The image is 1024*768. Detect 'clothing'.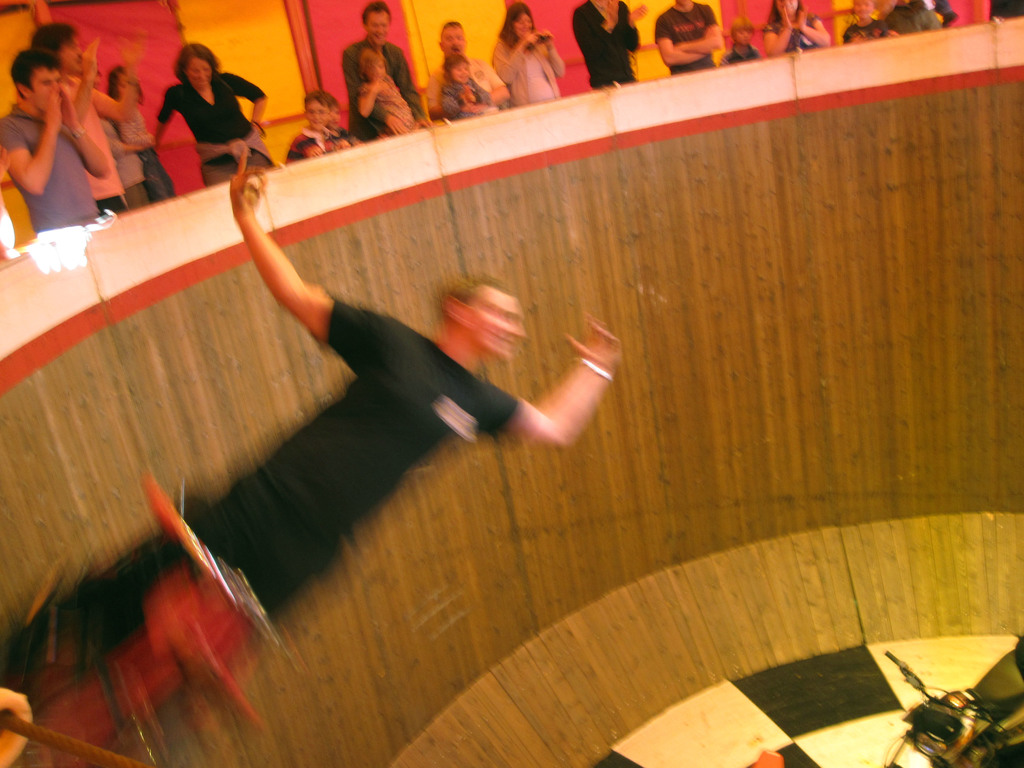
Detection: [x1=106, y1=113, x2=178, y2=211].
